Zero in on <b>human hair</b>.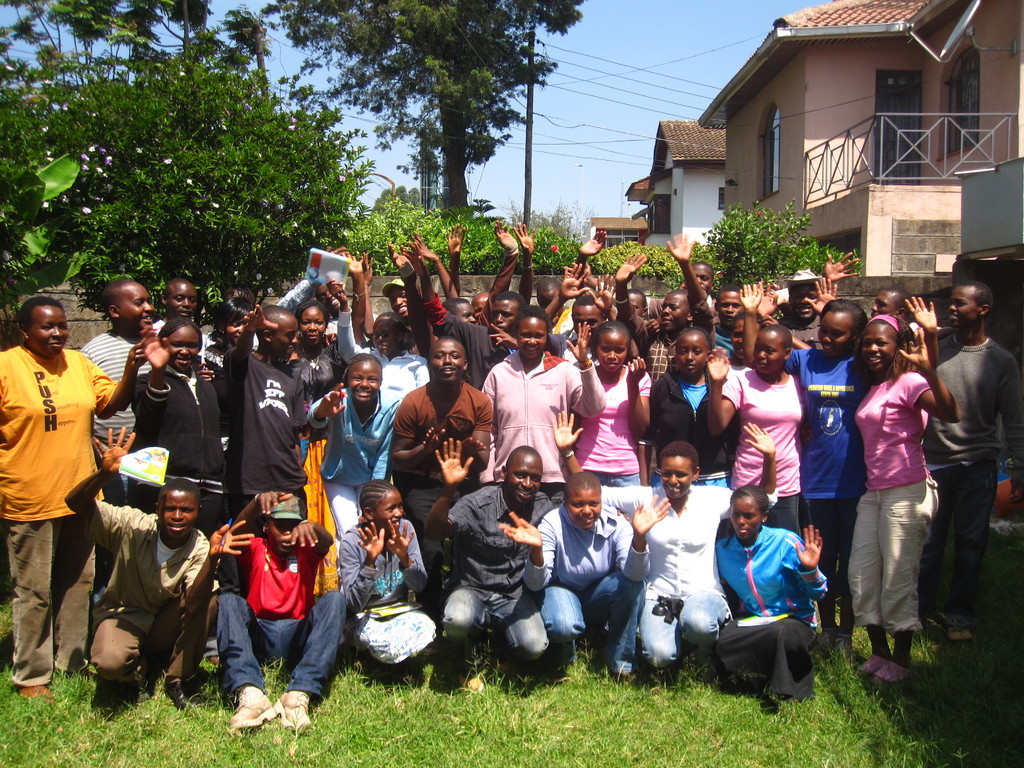
Zeroed in: <box>488,288,518,299</box>.
